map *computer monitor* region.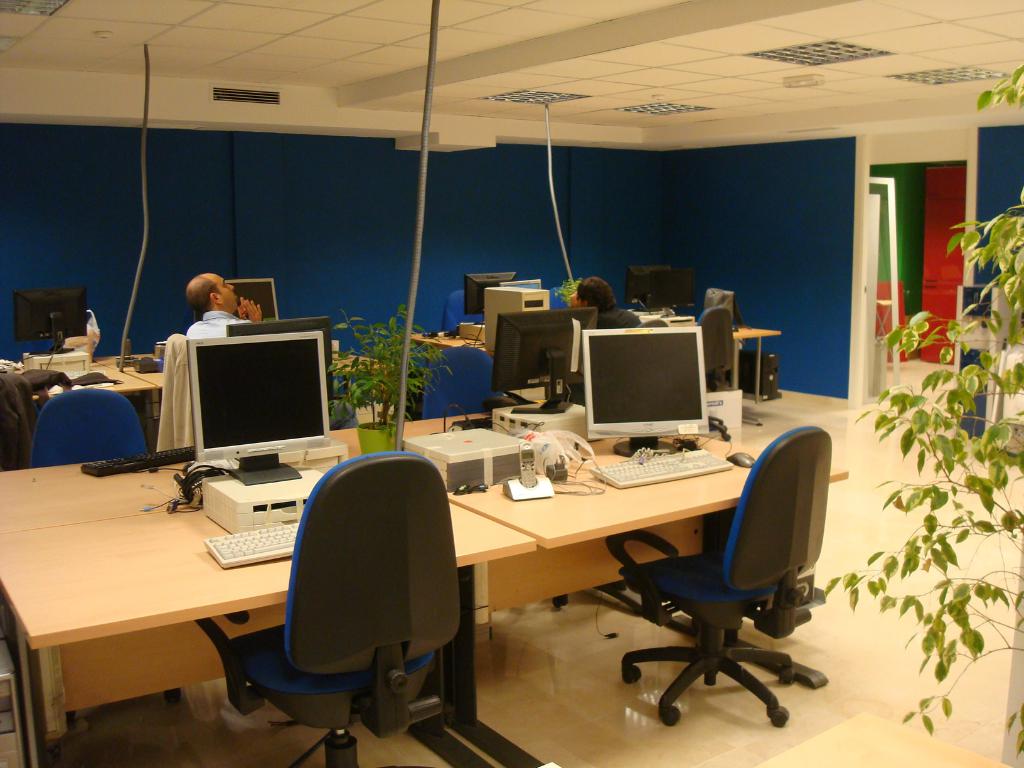
Mapped to {"left": 581, "top": 330, "right": 708, "bottom": 457}.
